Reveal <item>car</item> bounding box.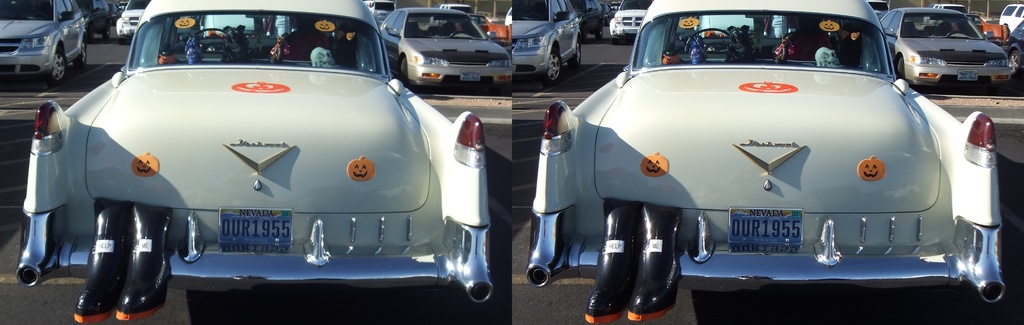
Revealed: box=[366, 0, 399, 24].
